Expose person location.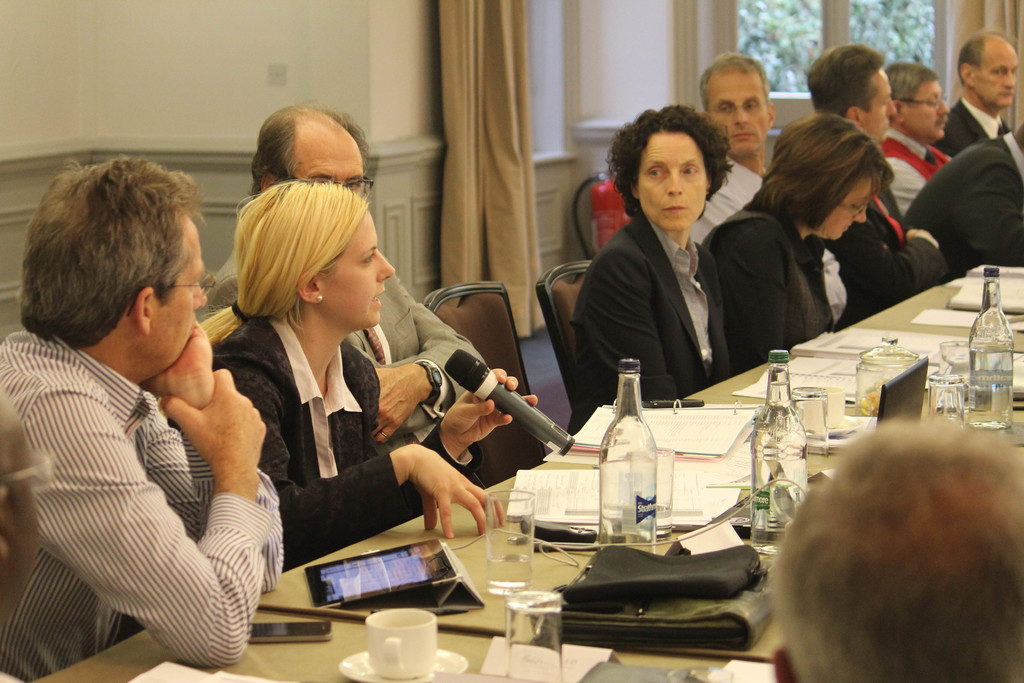
Exposed at 1, 151, 286, 682.
